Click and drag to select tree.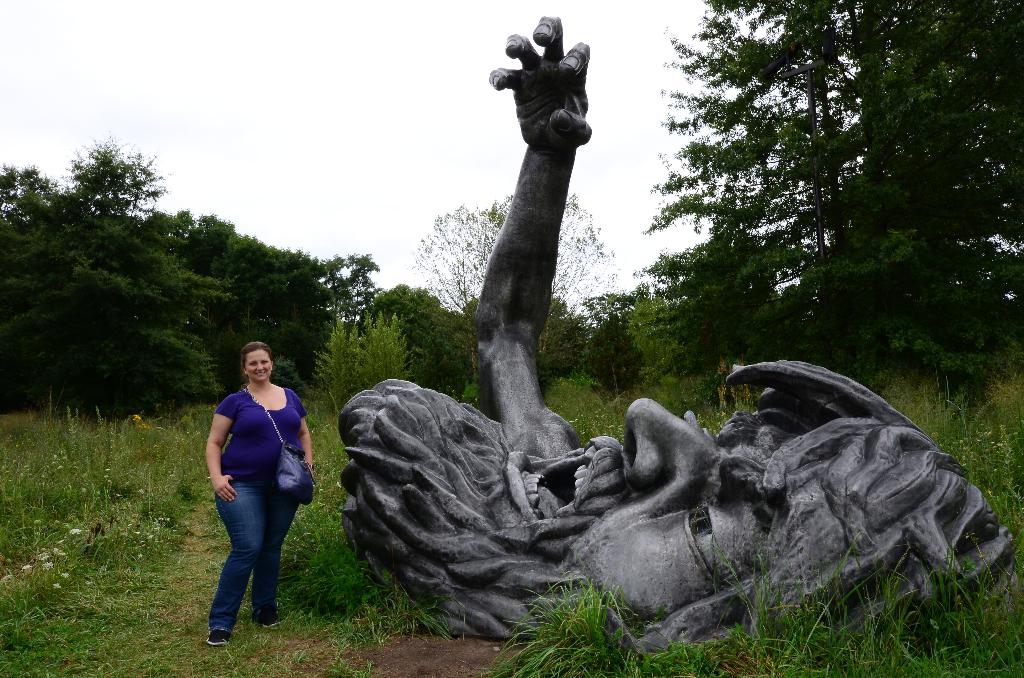
Selection: detection(623, 0, 1023, 409).
